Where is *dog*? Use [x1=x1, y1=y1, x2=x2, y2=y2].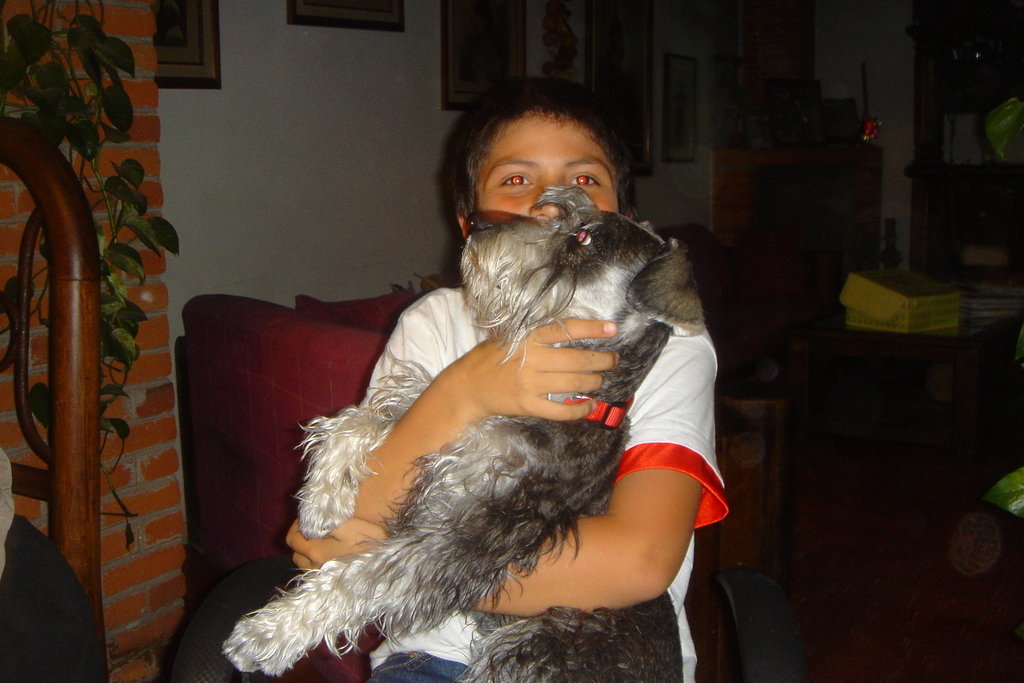
[x1=222, y1=184, x2=706, y2=682].
